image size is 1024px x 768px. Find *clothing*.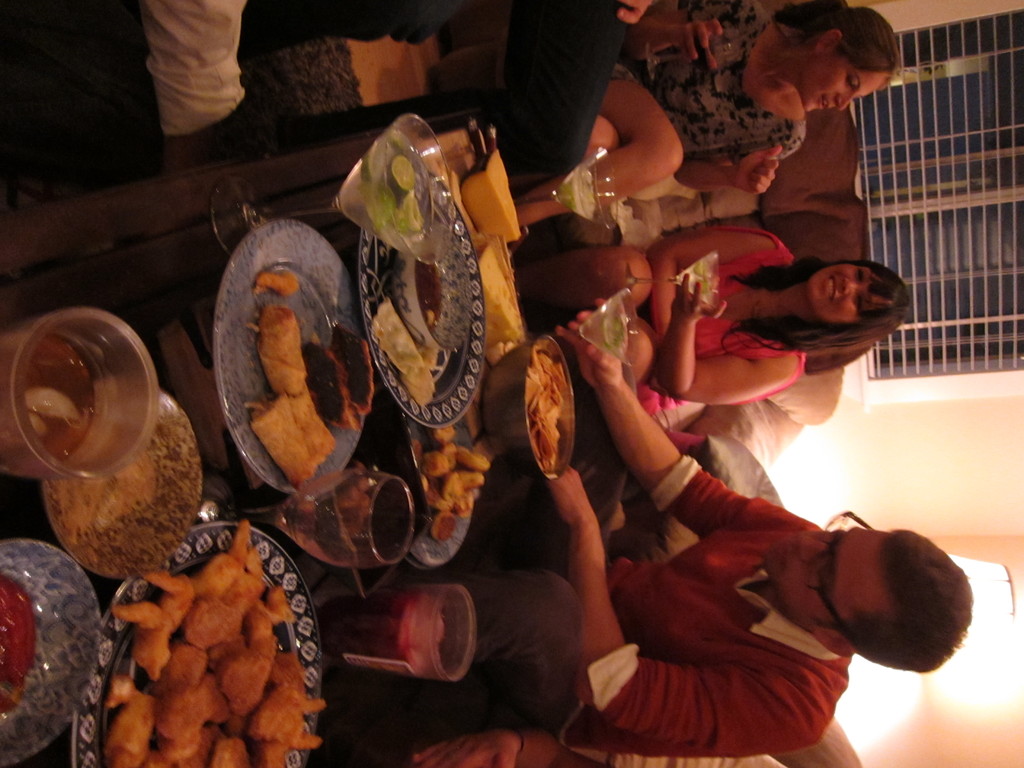
630, 219, 807, 429.
